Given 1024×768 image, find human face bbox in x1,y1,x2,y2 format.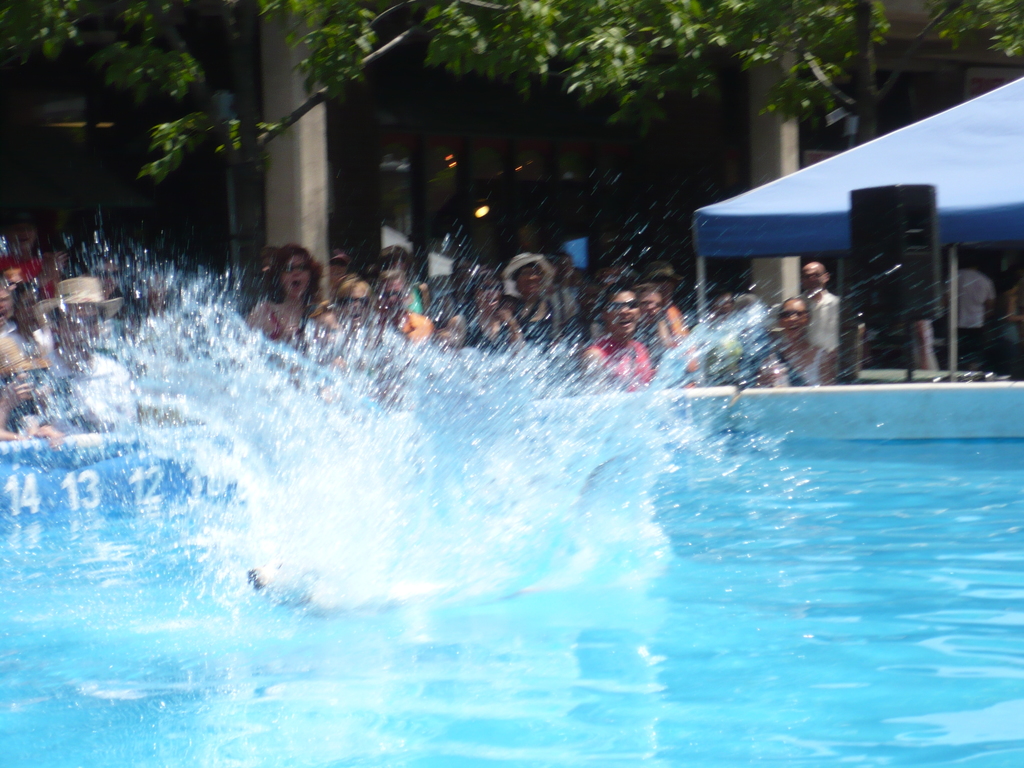
640,291,663,326.
